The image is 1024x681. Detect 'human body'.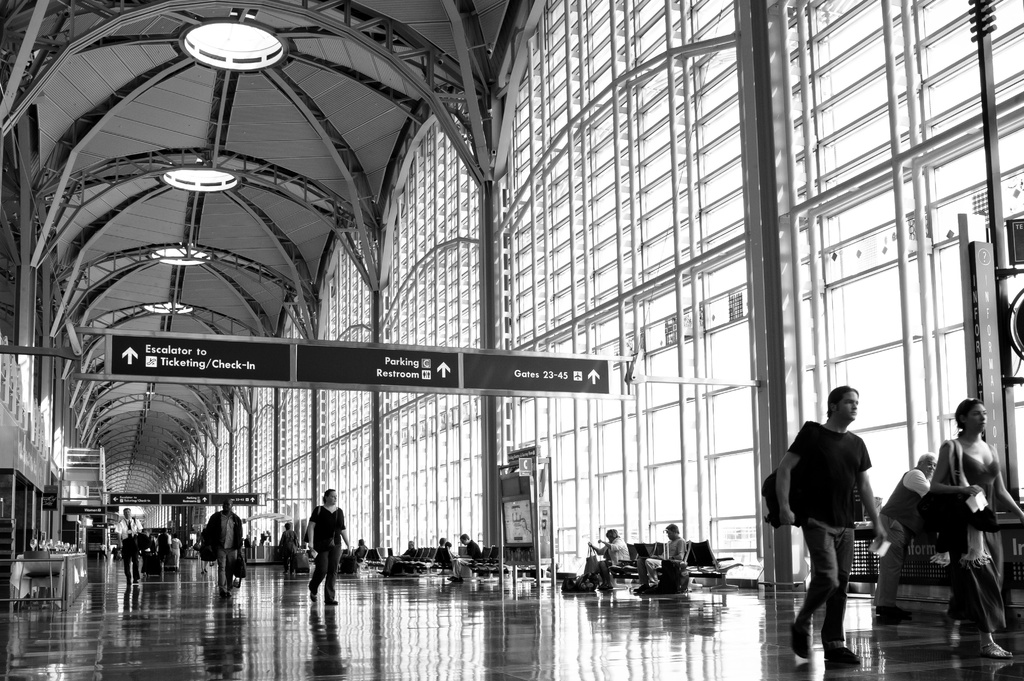
Detection: [left=921, top=398, right=1023, bottom=659].
